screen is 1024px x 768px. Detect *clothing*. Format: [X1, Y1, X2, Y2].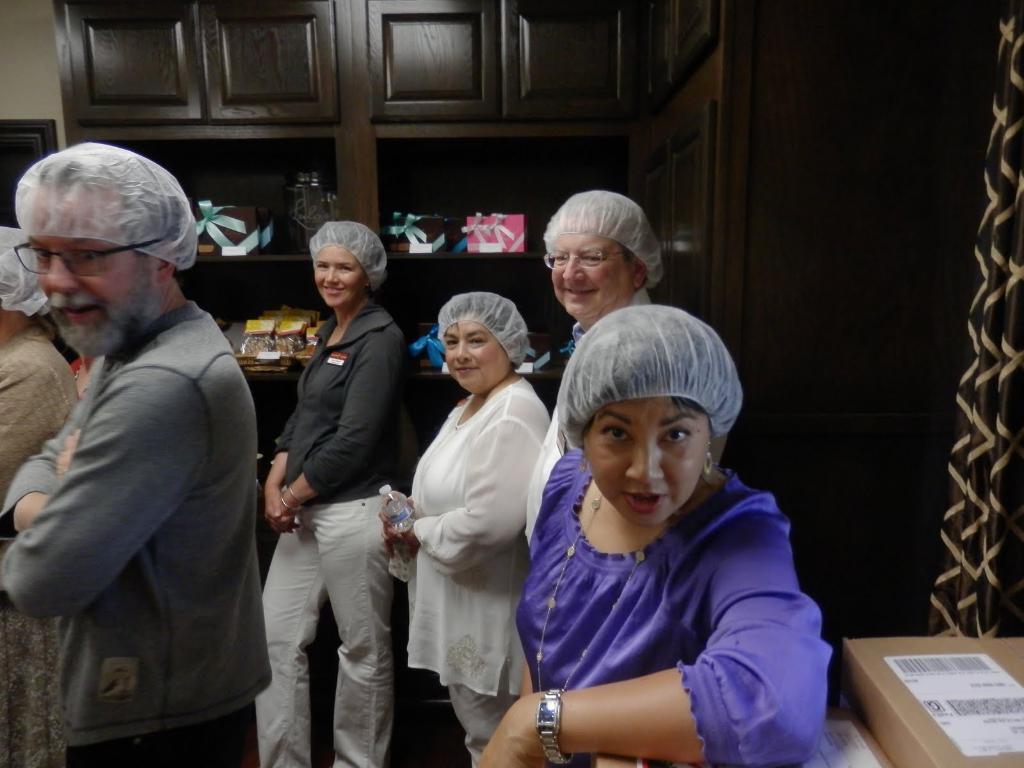
[0, 322, 81, 503].
